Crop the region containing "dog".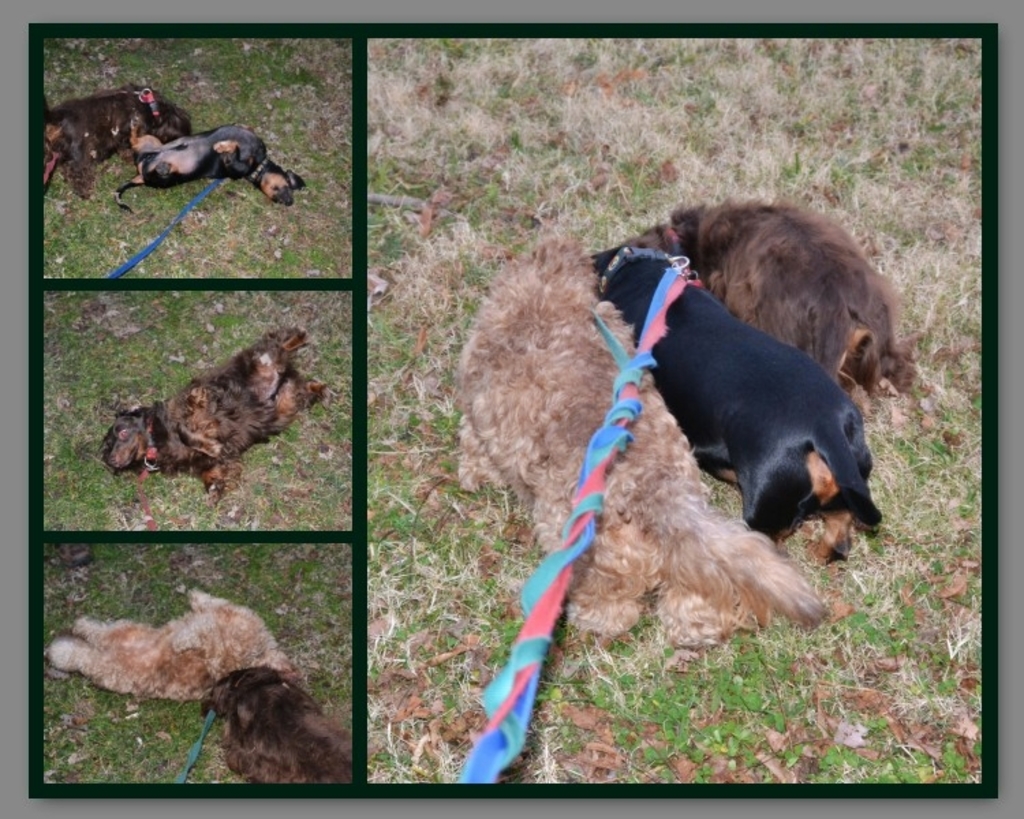
Crop region: rect(112, 123, 310, 207).
